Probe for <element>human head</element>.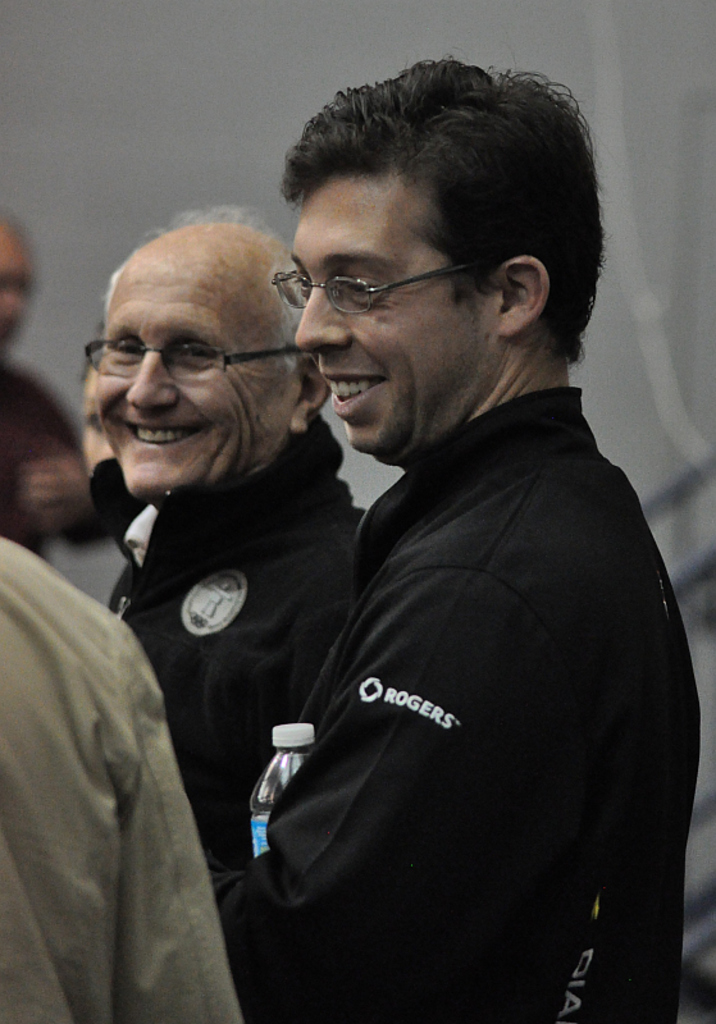
Probe result: {"x1": 92, "y1": 216, "x2": 337, "y2": 499}.
